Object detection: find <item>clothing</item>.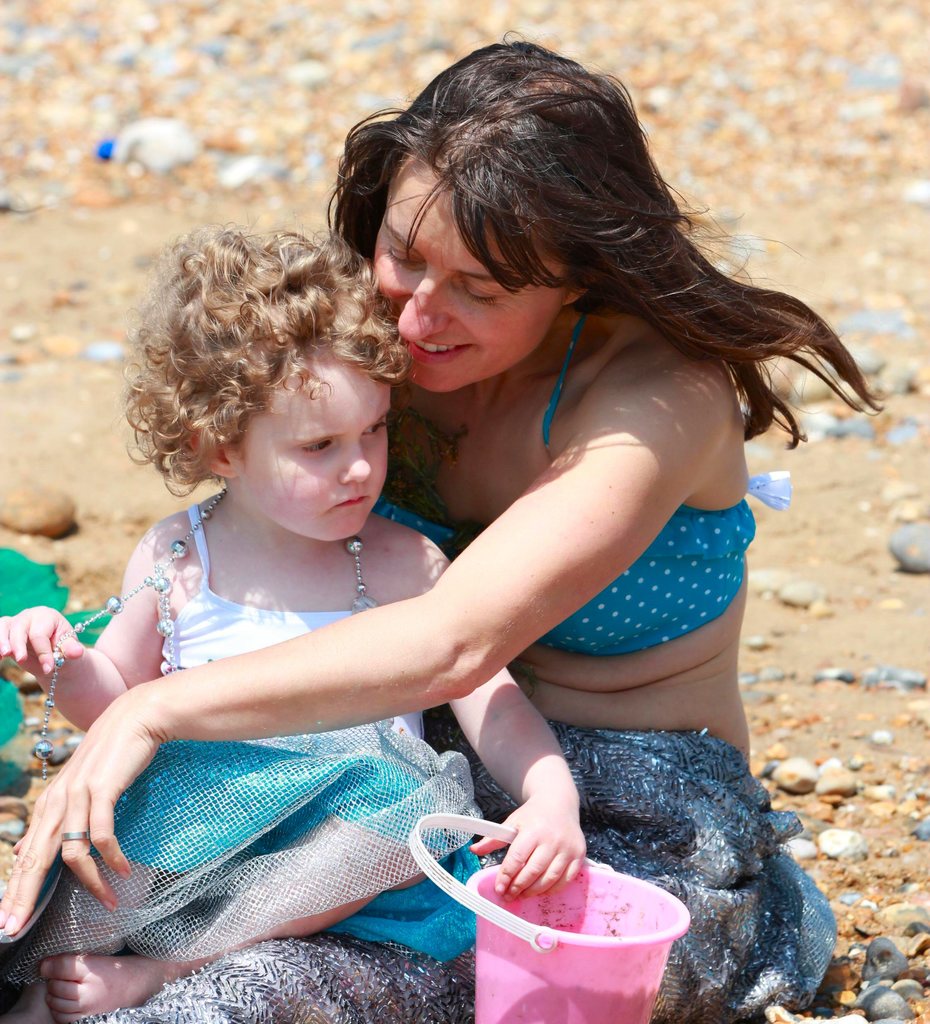
(0, 476, 507, 996).
